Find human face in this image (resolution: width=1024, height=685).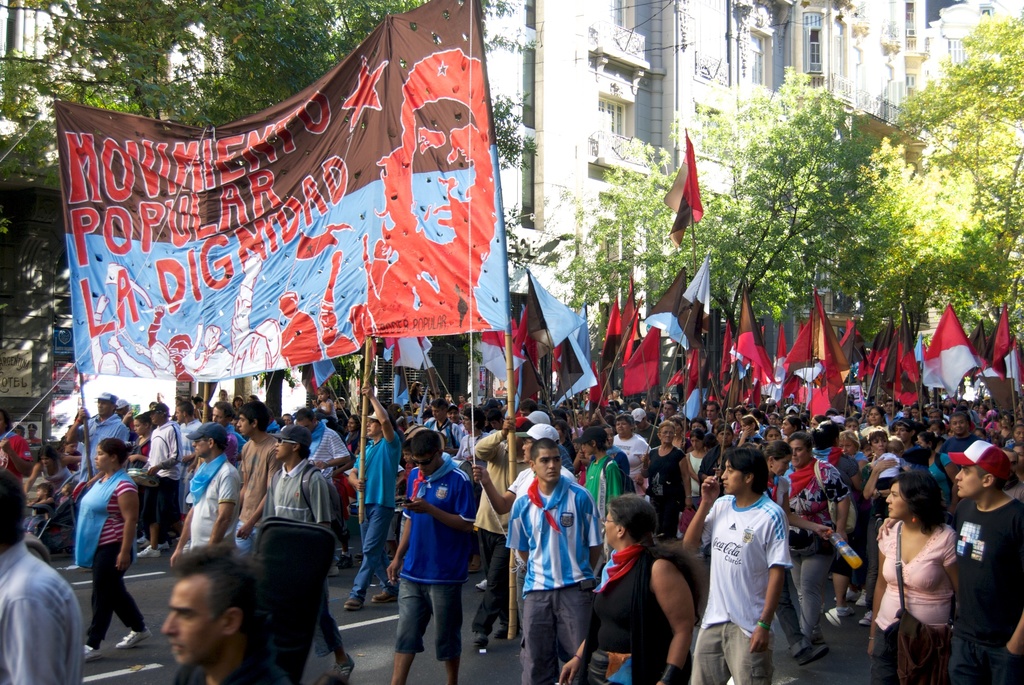
region(166, 573, 226, 679).
